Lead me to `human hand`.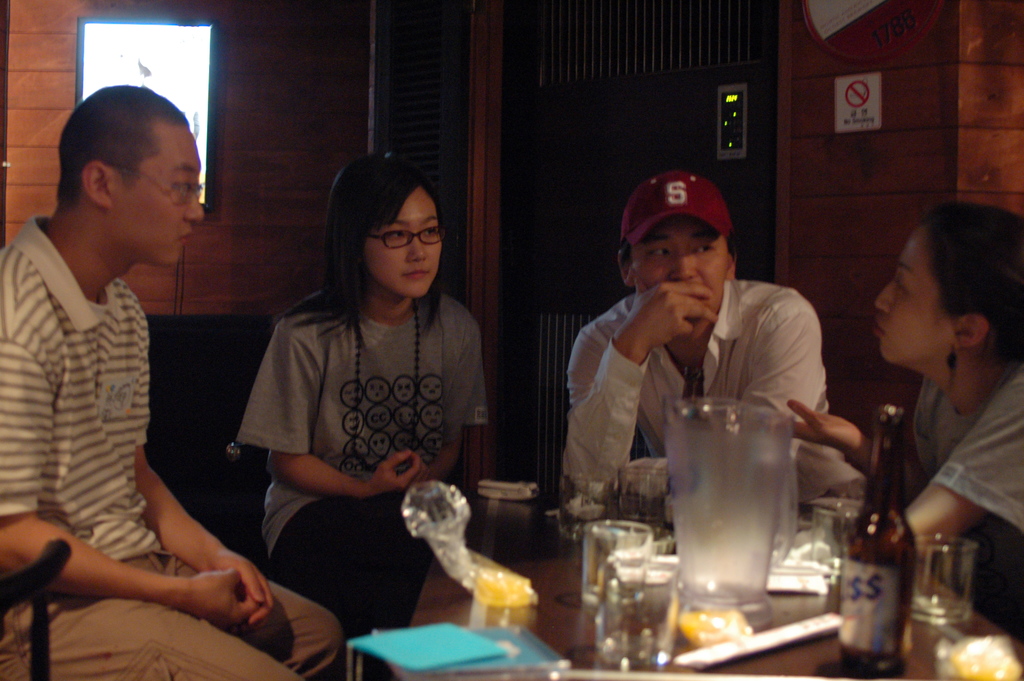
Lead to BBox(625, 272, 720, 349).
